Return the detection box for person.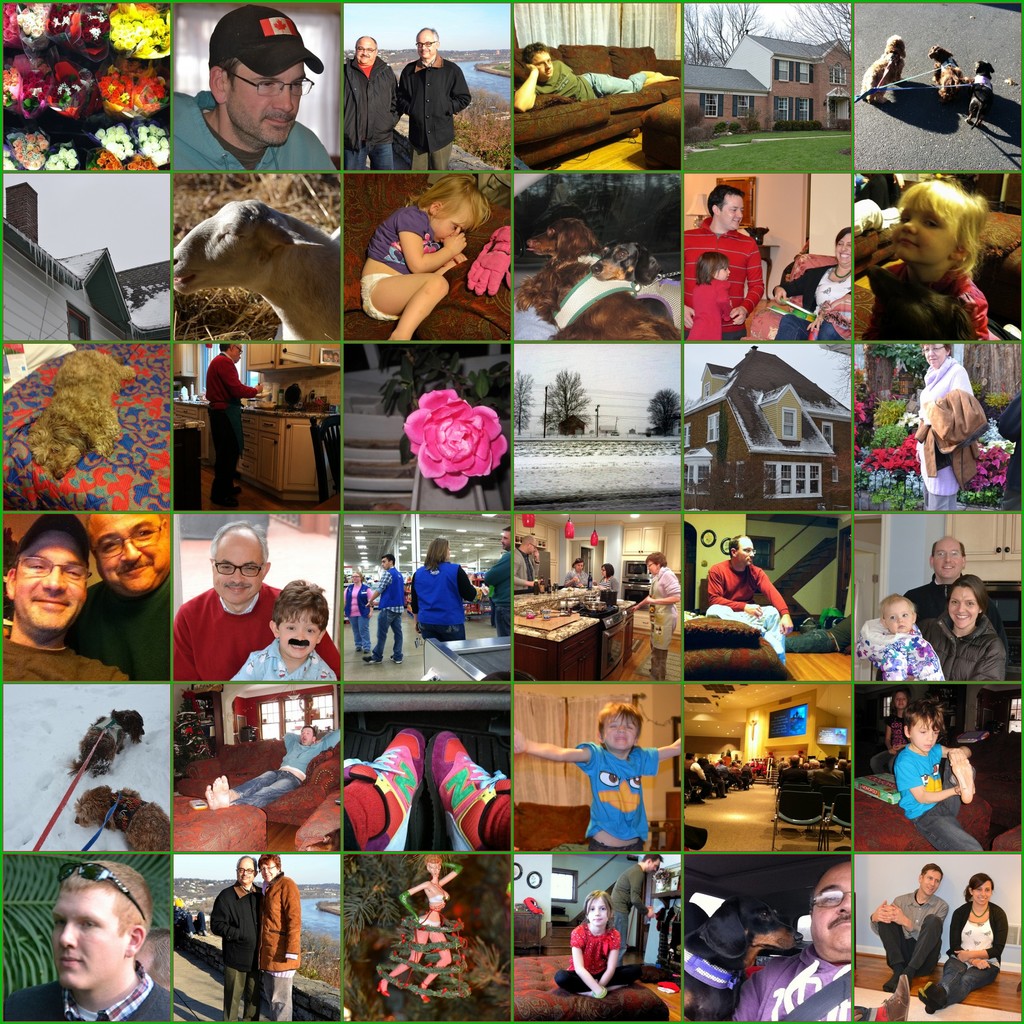
171 526 337 691.
